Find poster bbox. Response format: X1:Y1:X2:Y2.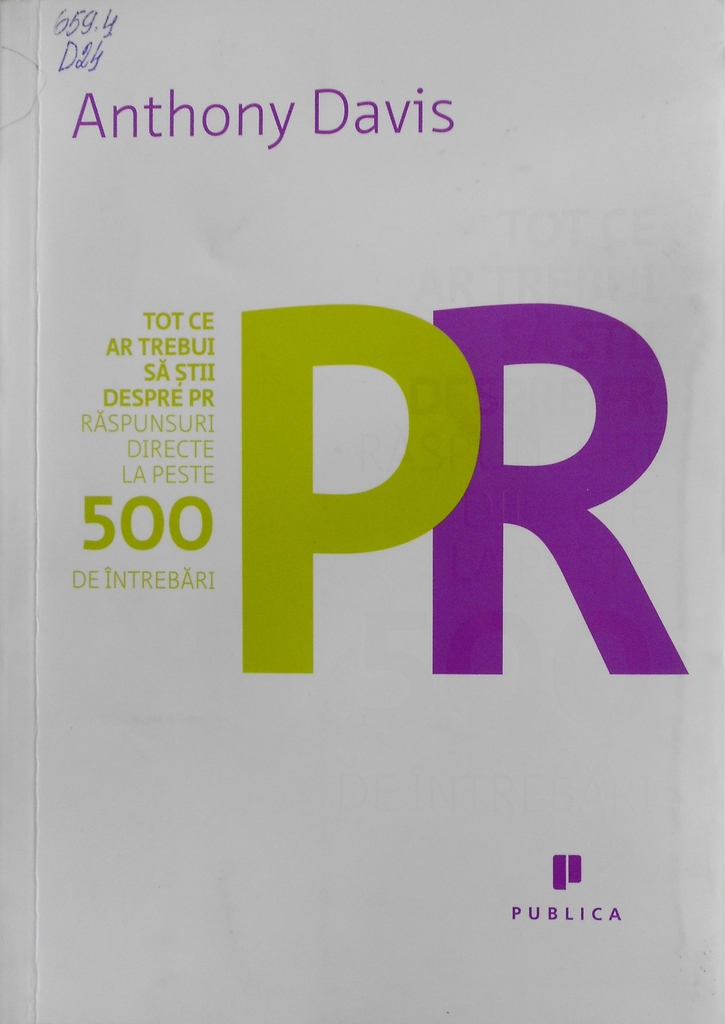
0:0:724:1022.
